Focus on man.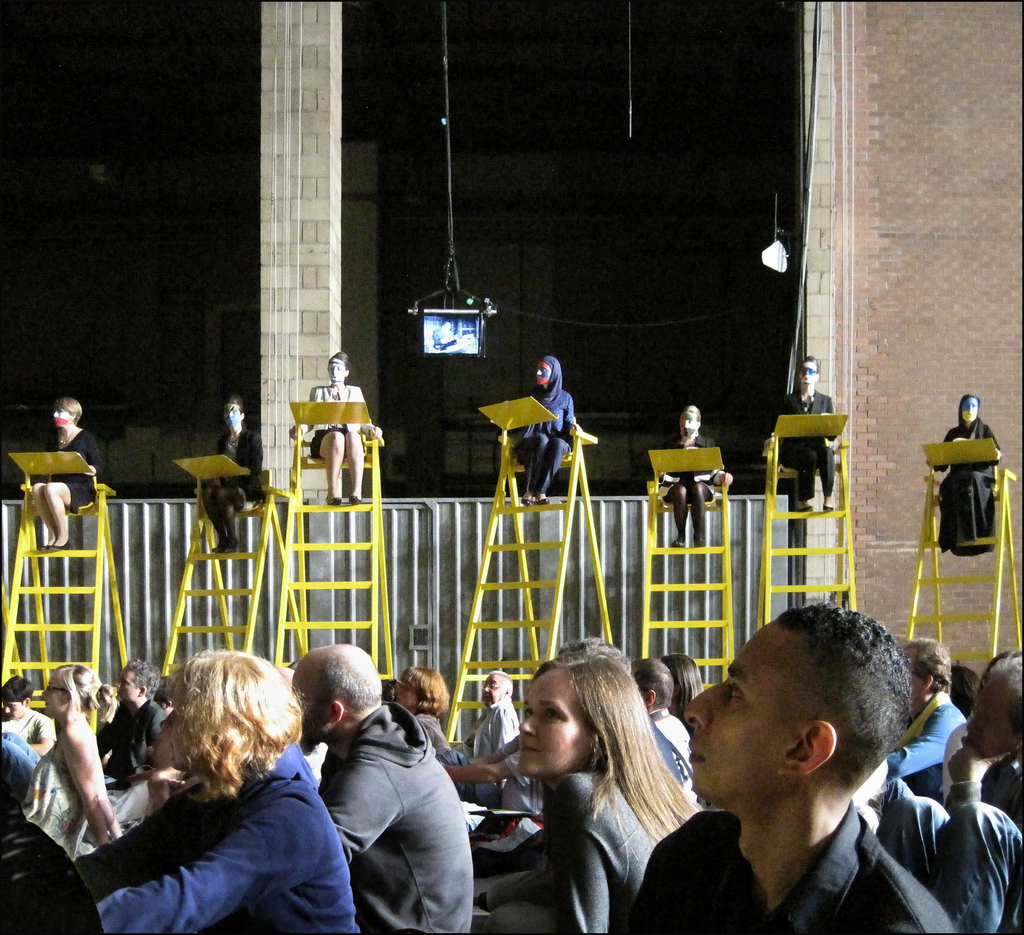
Focused at 628/606/989/934.
